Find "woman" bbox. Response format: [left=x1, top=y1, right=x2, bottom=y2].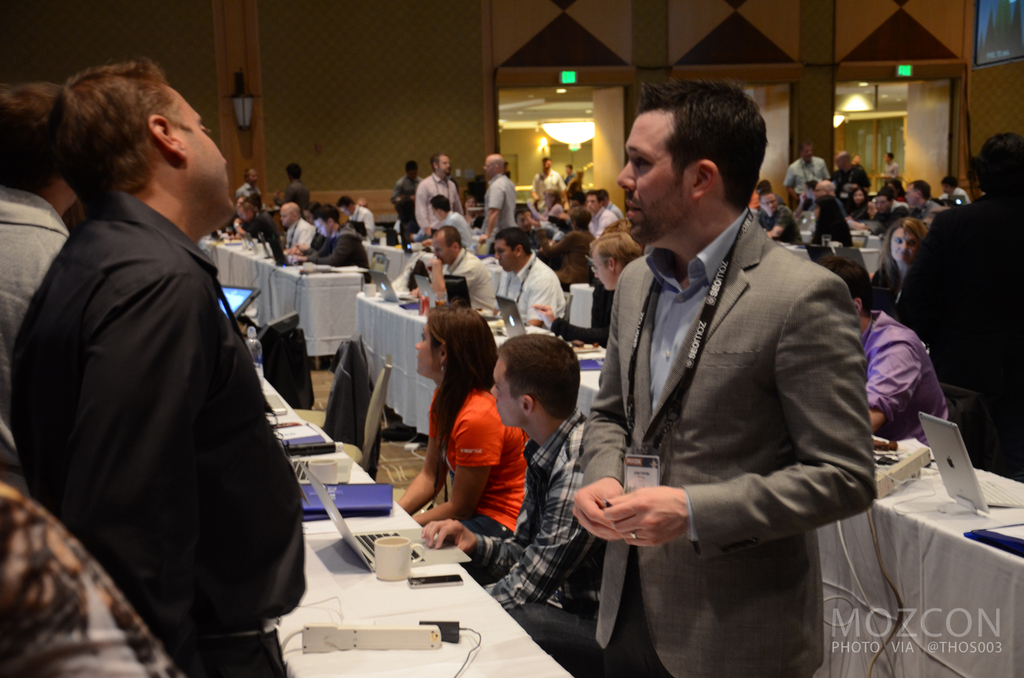
[left=810, top=194, right=856, bottom=252].
